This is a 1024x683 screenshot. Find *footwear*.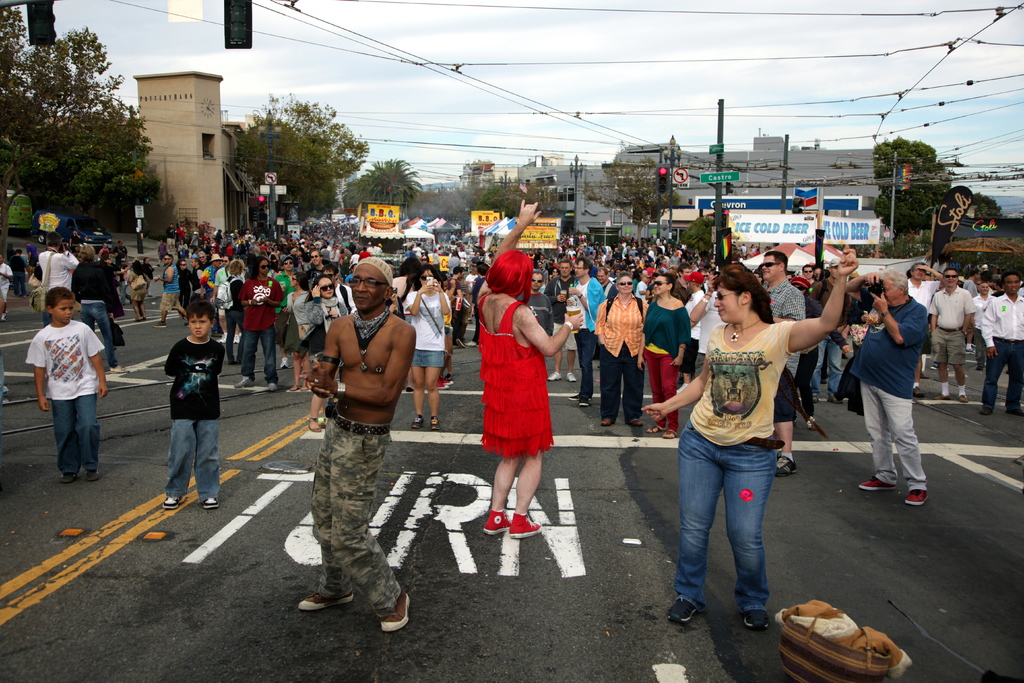
Bounding box: (x1=545, y1=370, x2=563, y2=383).
